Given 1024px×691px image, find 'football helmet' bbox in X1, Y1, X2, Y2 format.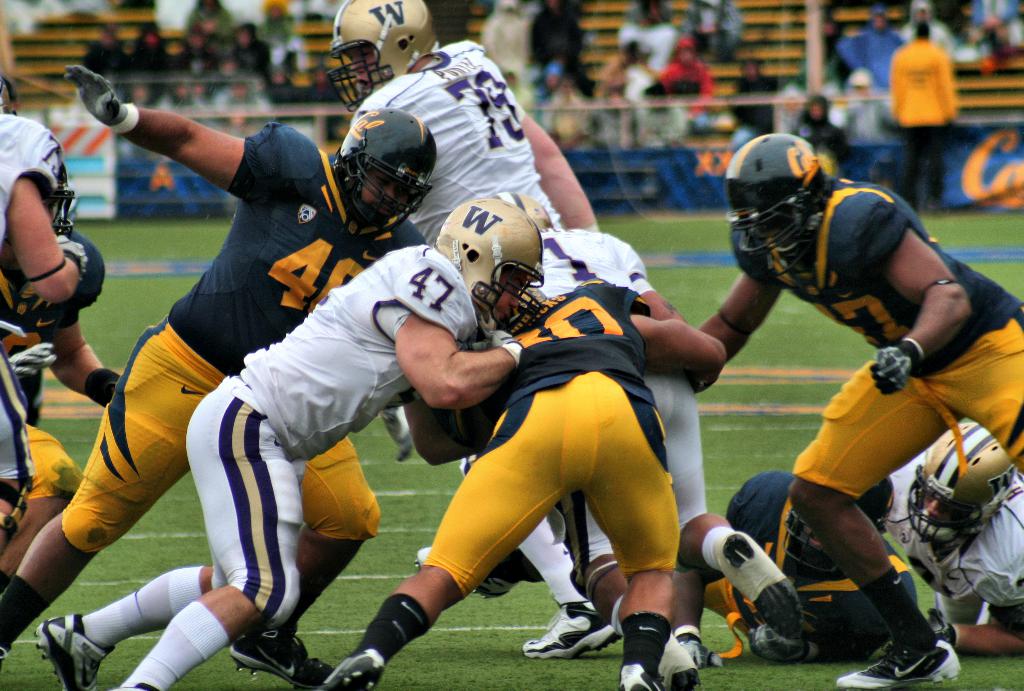
908, 414, 1015, 549.
